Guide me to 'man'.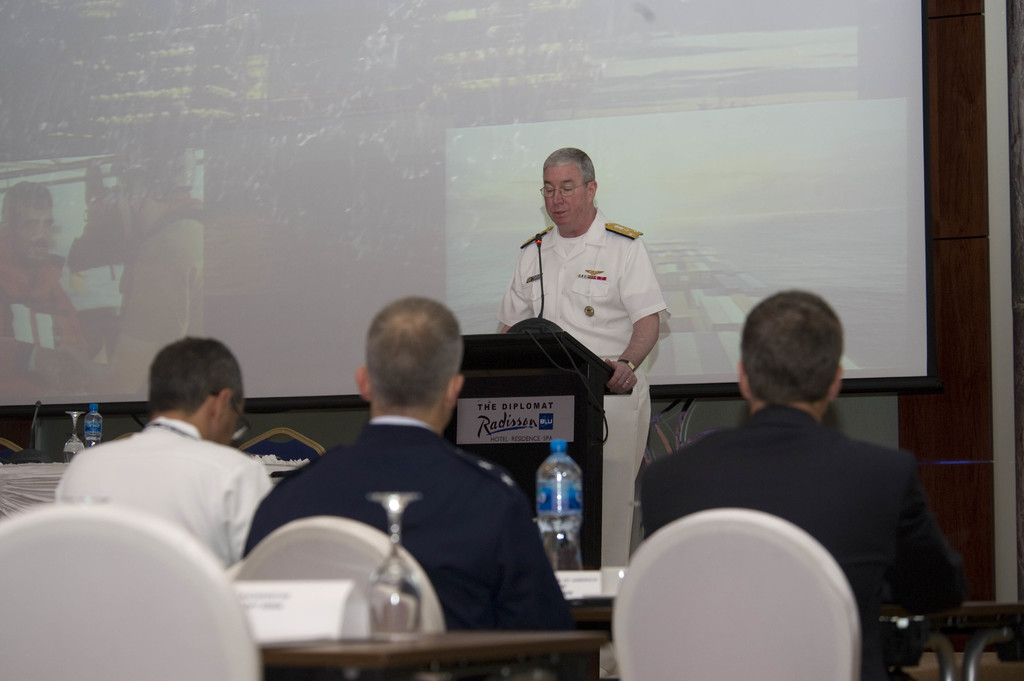
Guidance: [625, 292, 989, 609].
